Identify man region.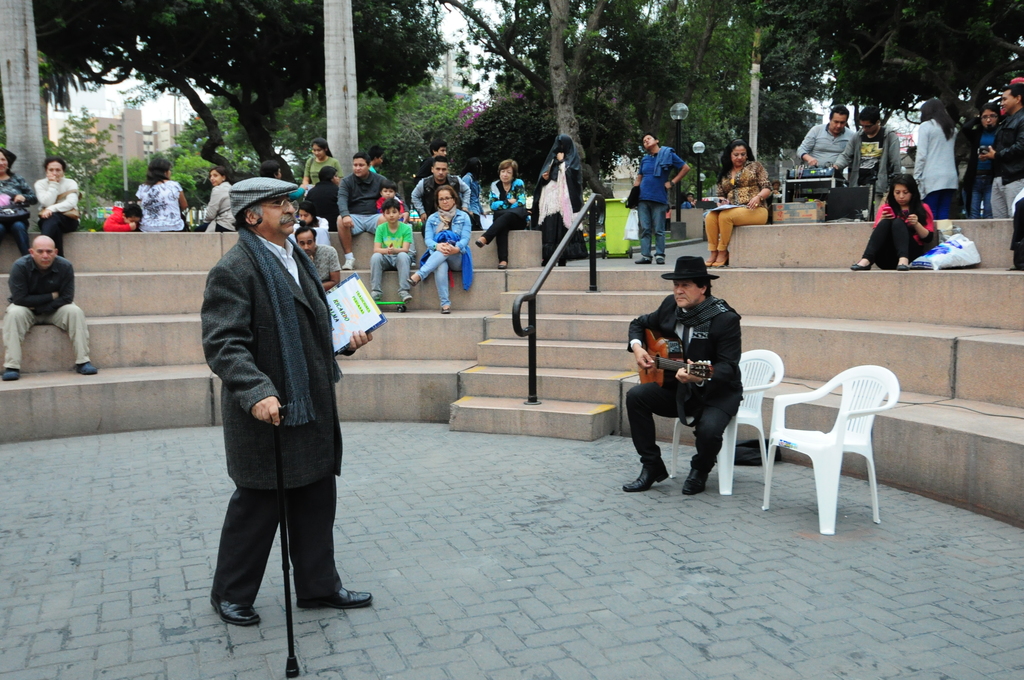
Region: BBox(799, 104, 856, 168).
